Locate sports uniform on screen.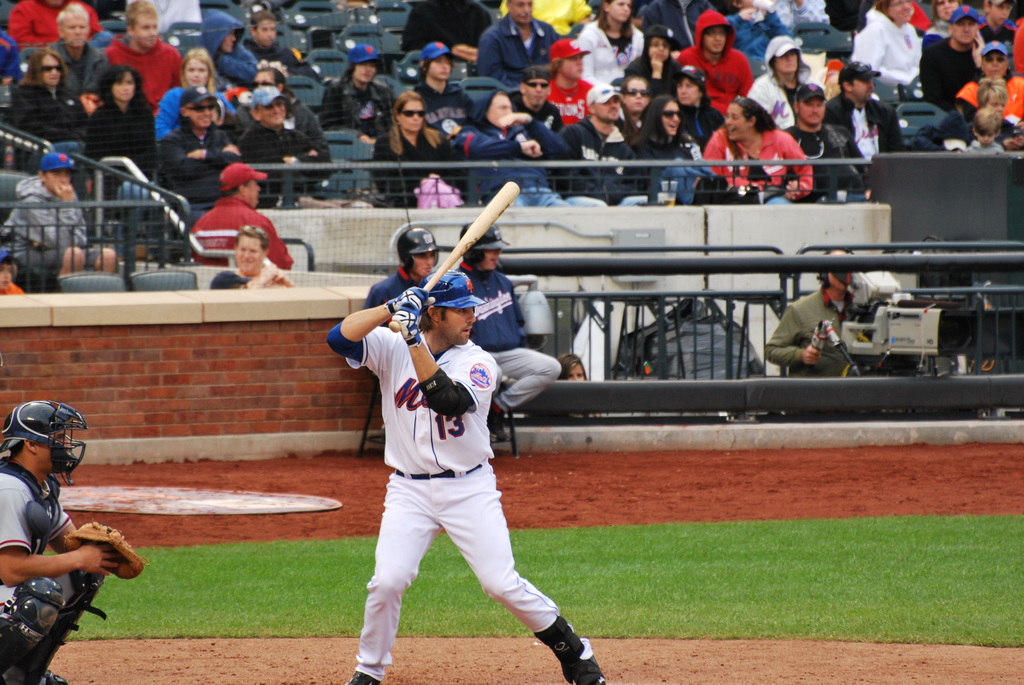
On screen at detection(0, 393, 114, 684).
